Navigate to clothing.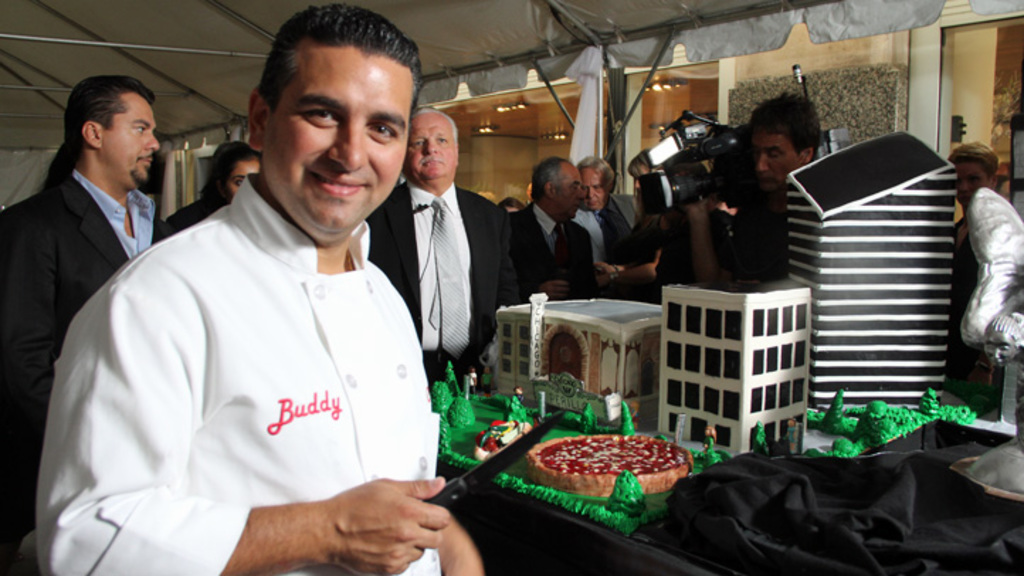
Navigation target: (935, 187, 1004, 406).
